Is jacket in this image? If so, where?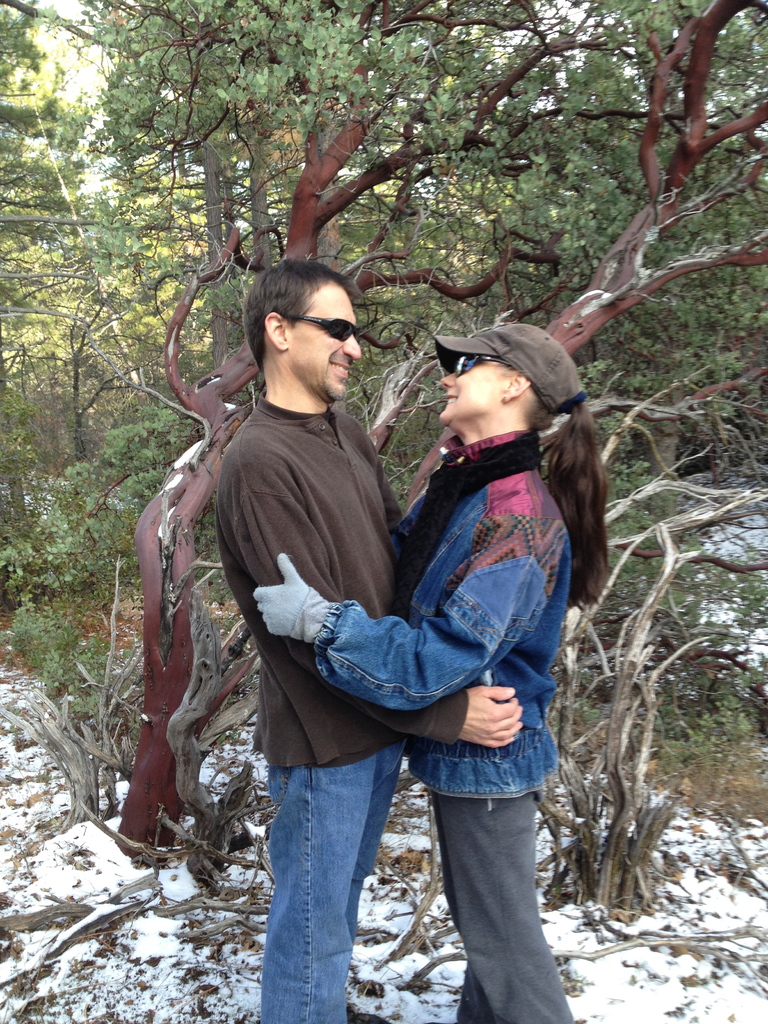
Yes, at box(310, 426, 571, 797).
